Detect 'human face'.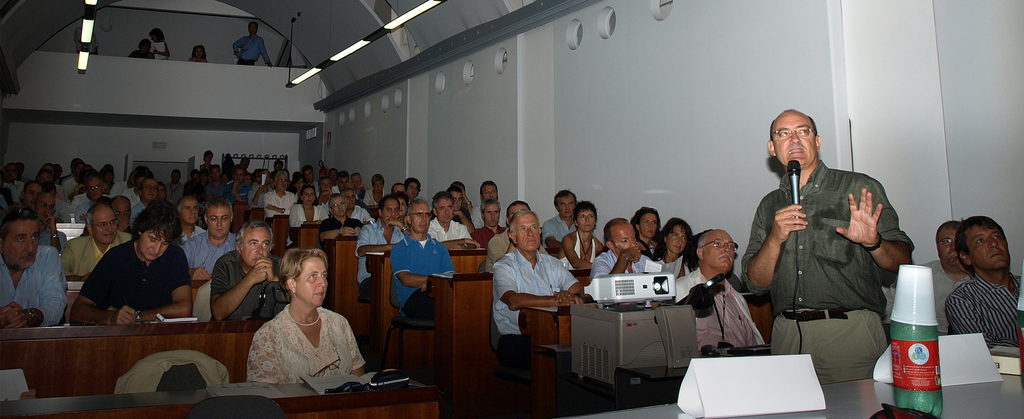
Detected at l=301, t=186, r=316, b=204.
